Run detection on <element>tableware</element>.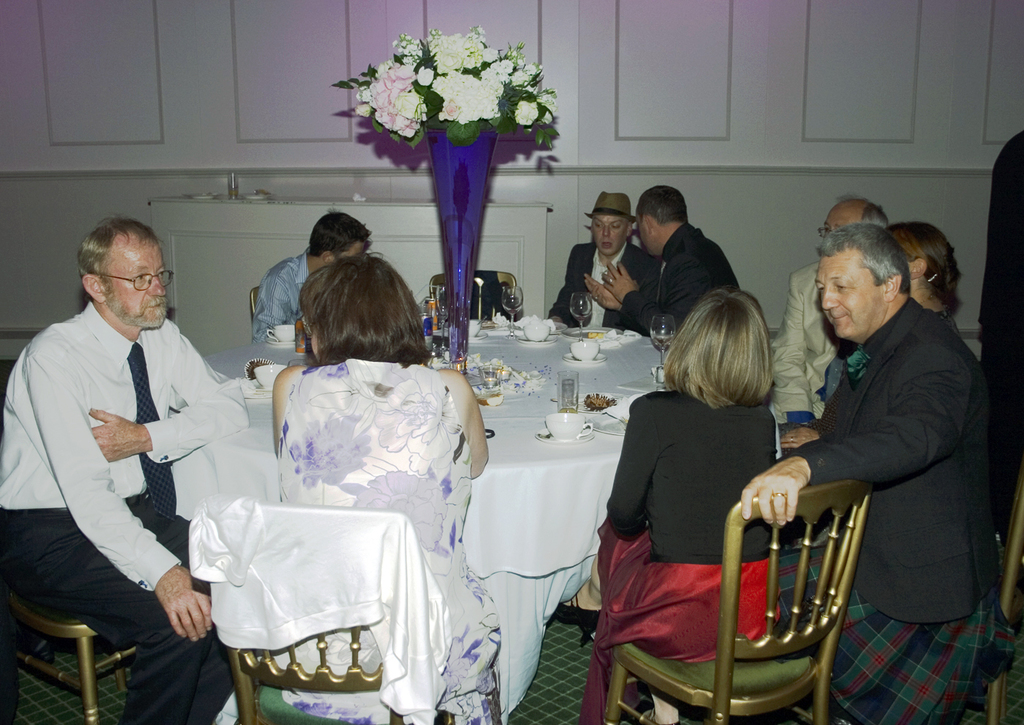
Result: 468, 318, 481, 338.
